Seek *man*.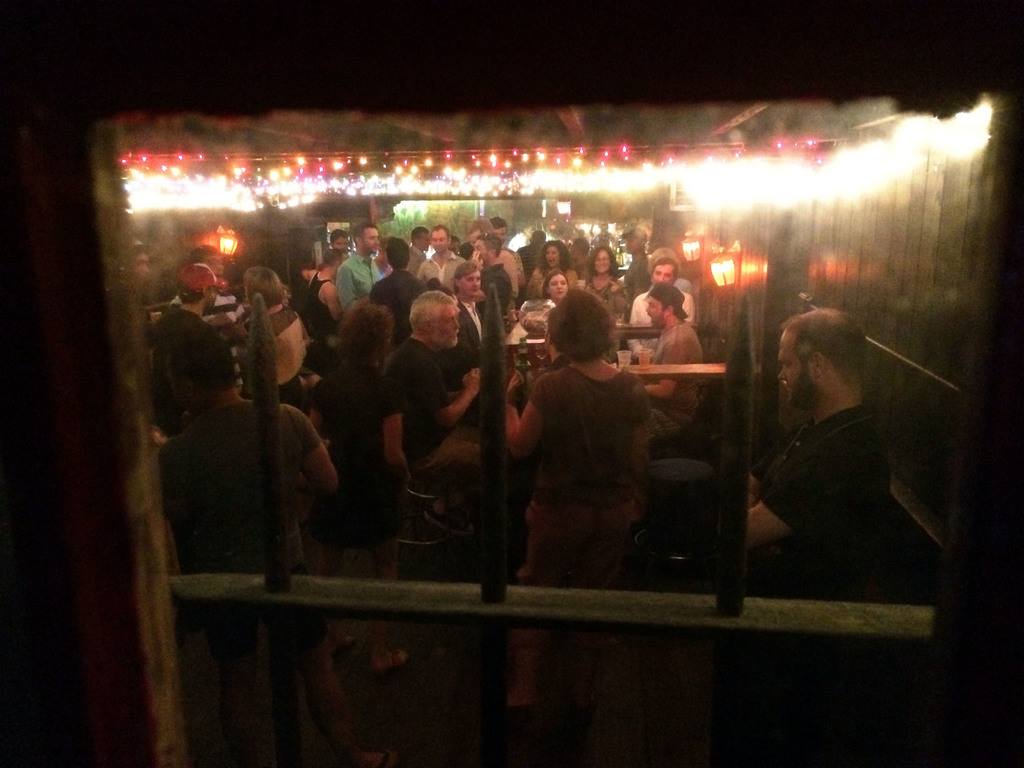
bbox=[367, 235, 429, 348].
